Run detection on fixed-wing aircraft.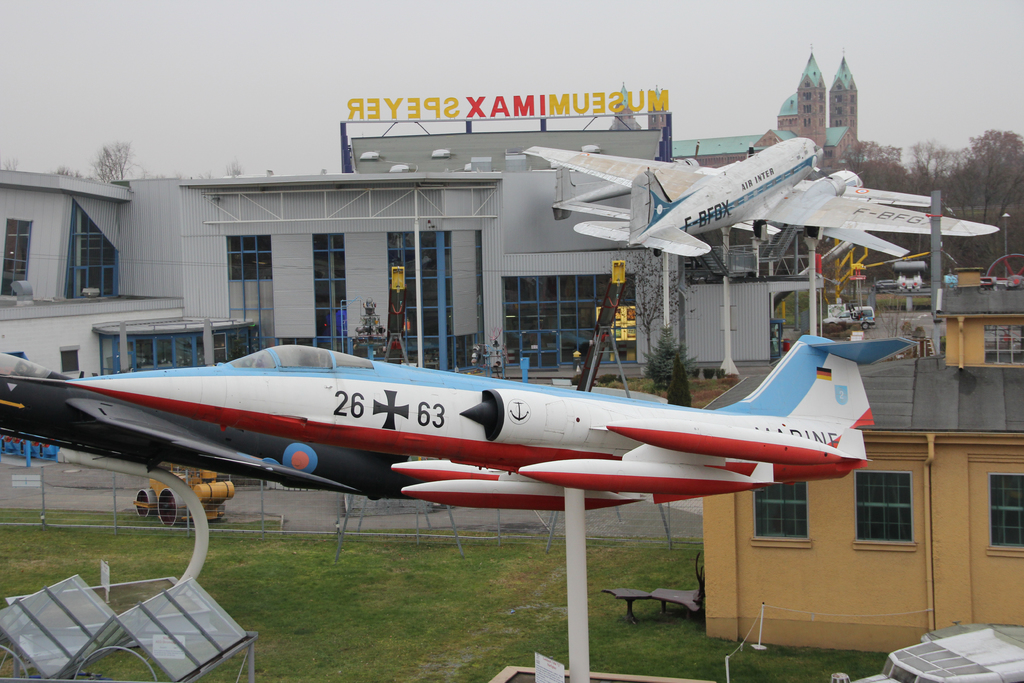
Result: 0:336:917:511.
